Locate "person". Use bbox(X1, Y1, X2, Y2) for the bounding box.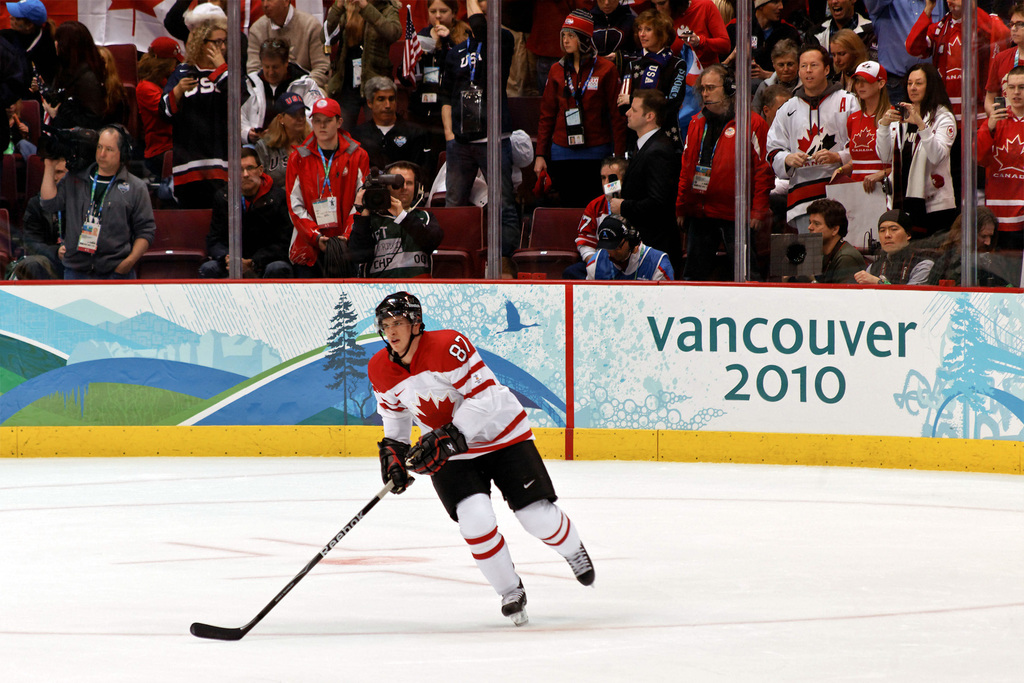
bbox(874, 60, 964, 234).
